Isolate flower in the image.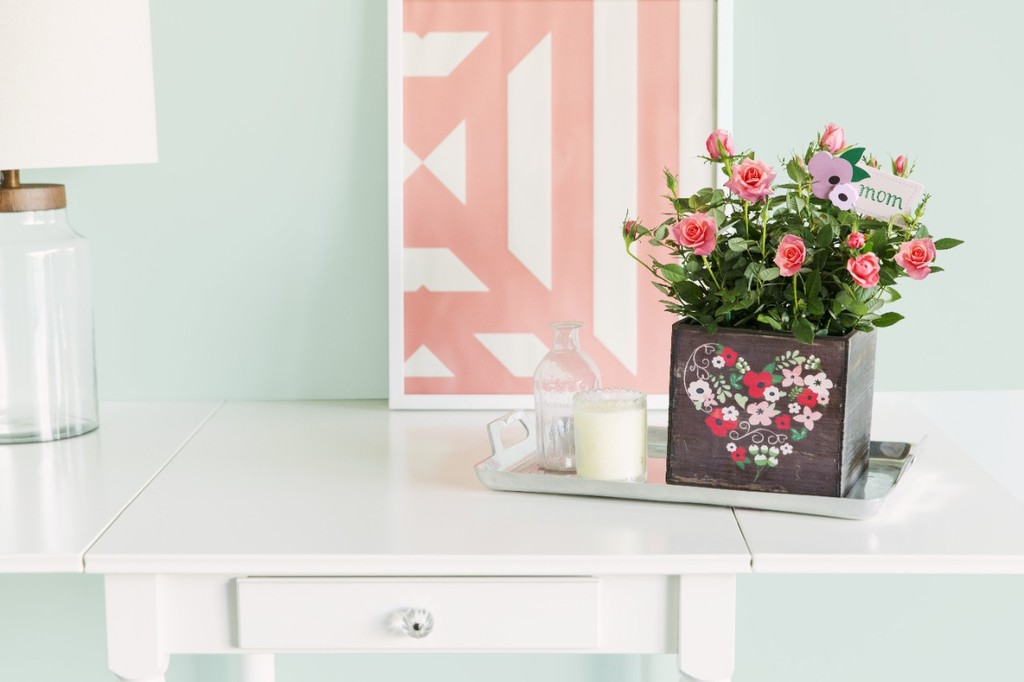
Isolated region: 898:233:936:277.
